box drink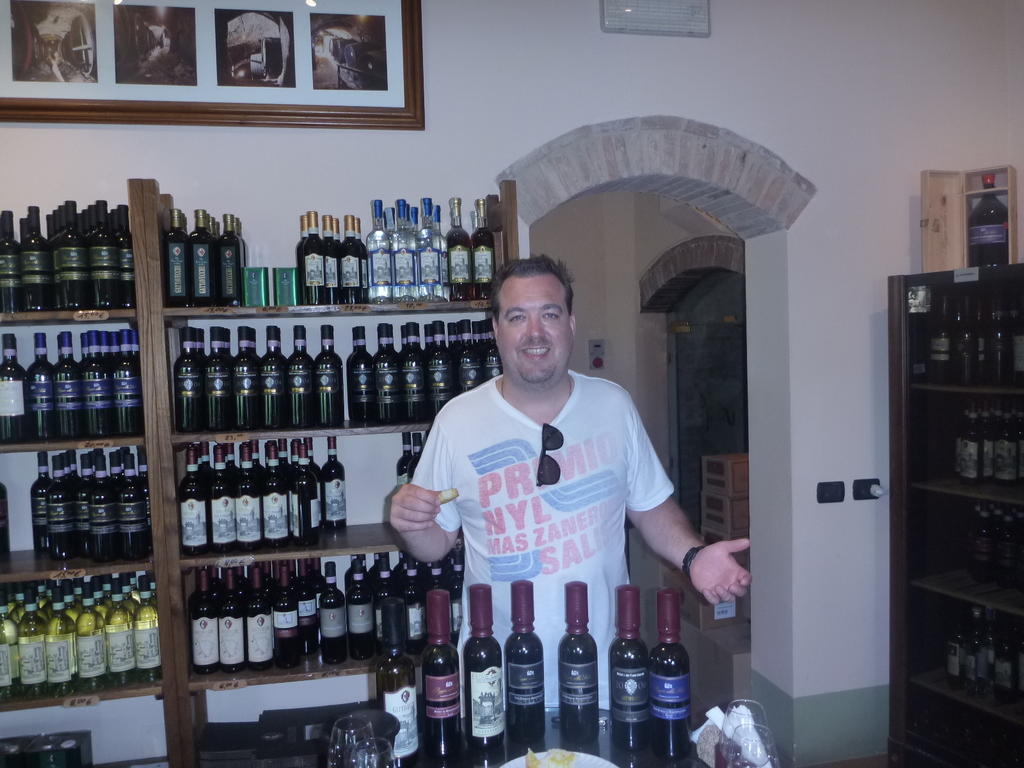
961, 292, 976, 381
